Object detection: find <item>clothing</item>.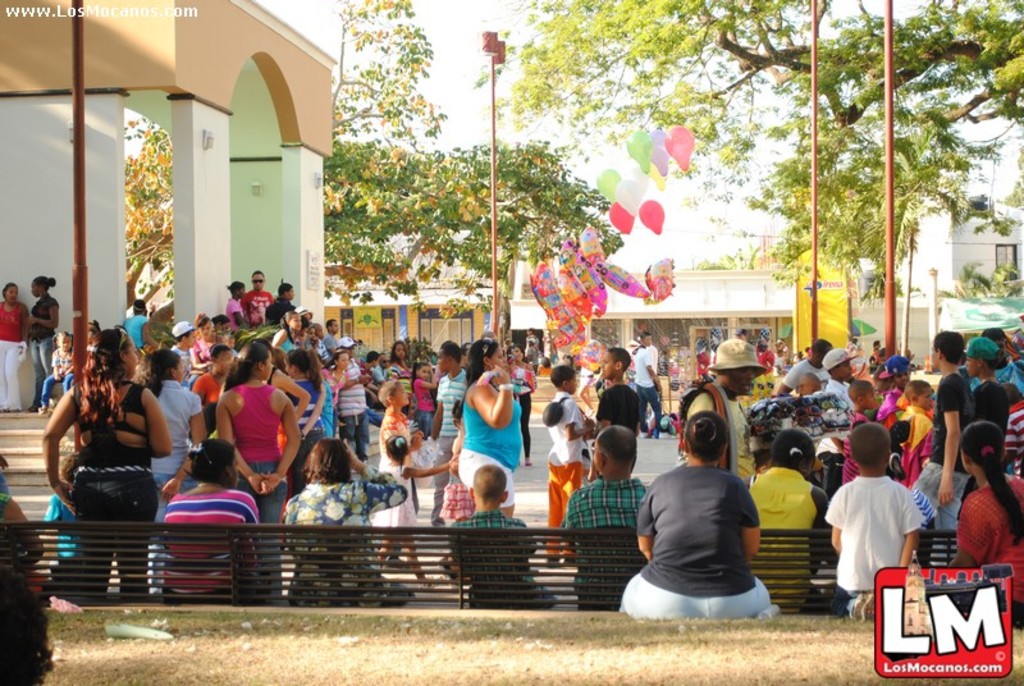
locate(882, 379, 910, 435).
